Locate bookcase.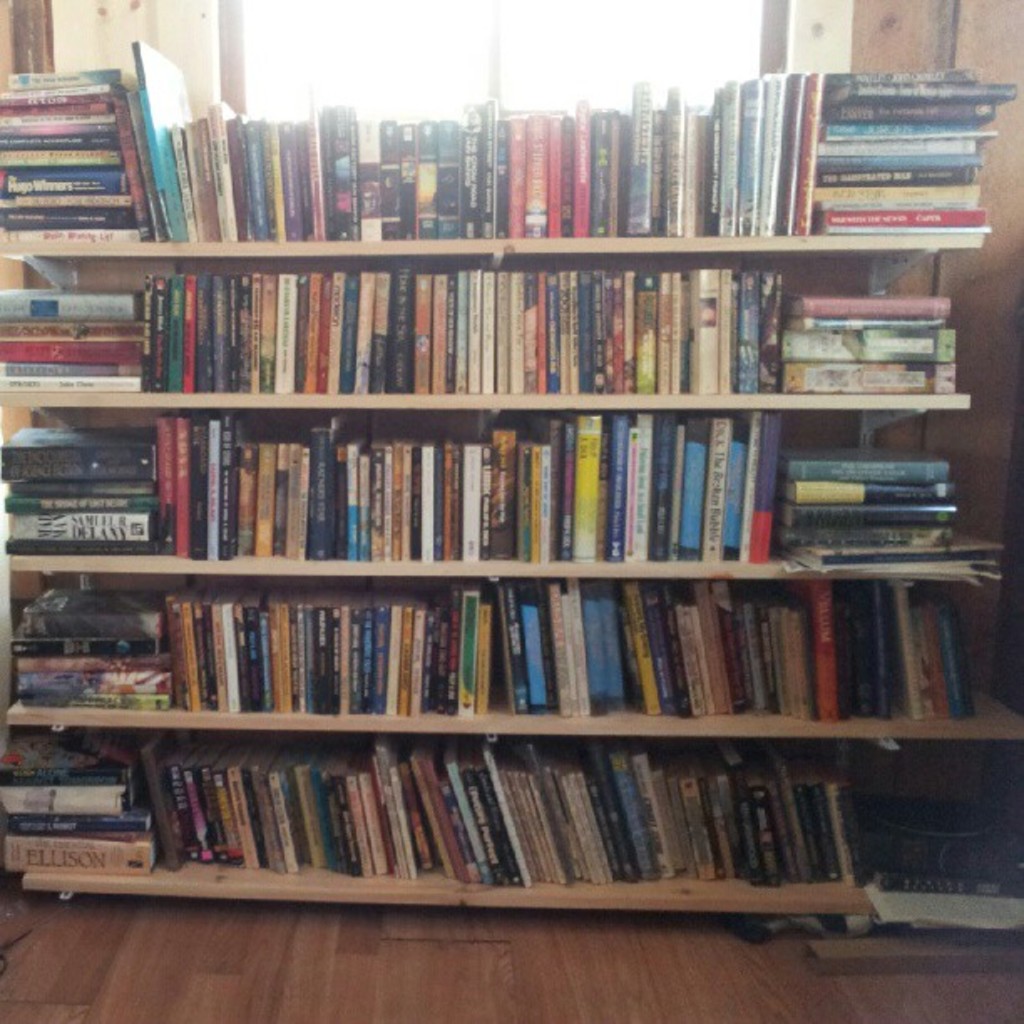
Bounding box: box(0, 38, 1023, 965).
